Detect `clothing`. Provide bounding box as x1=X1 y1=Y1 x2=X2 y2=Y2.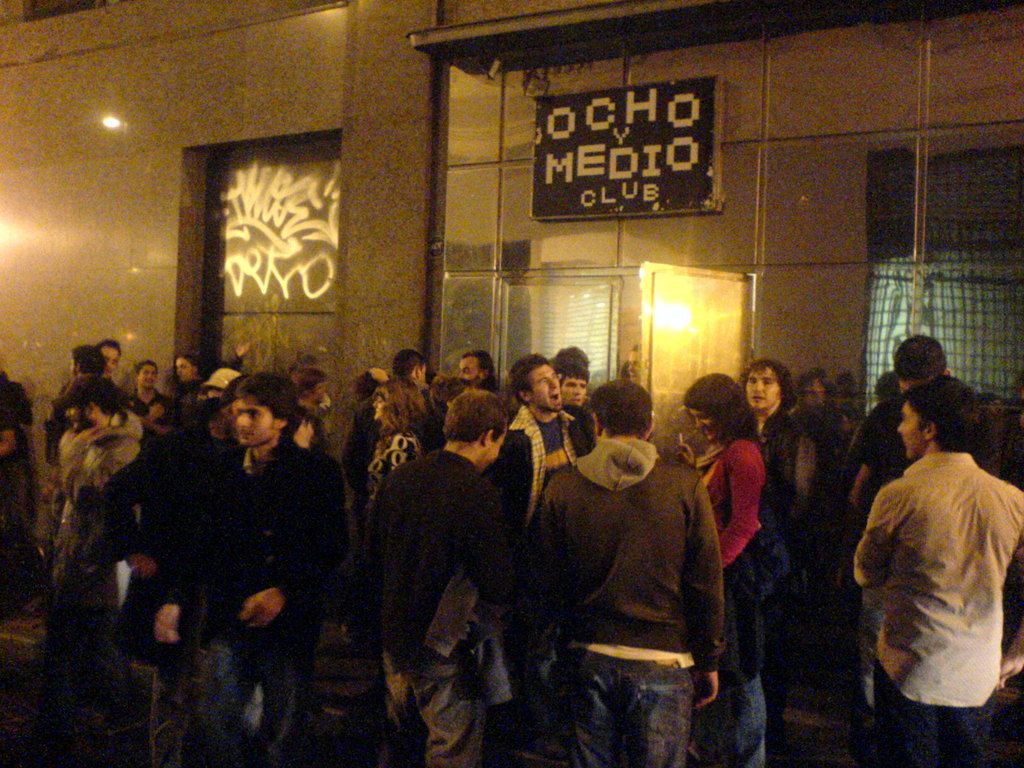
x1=100 y1=420 x2=204 y2=764.
